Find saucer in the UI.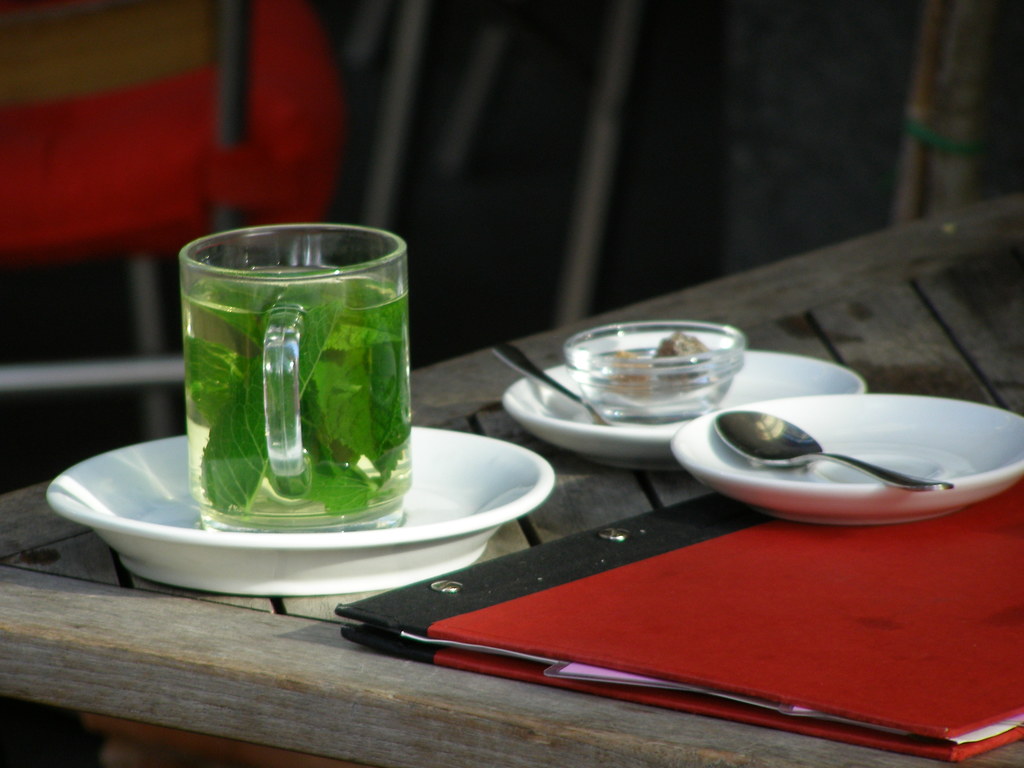
UI element at BBox(42, 434, 559, 596).
